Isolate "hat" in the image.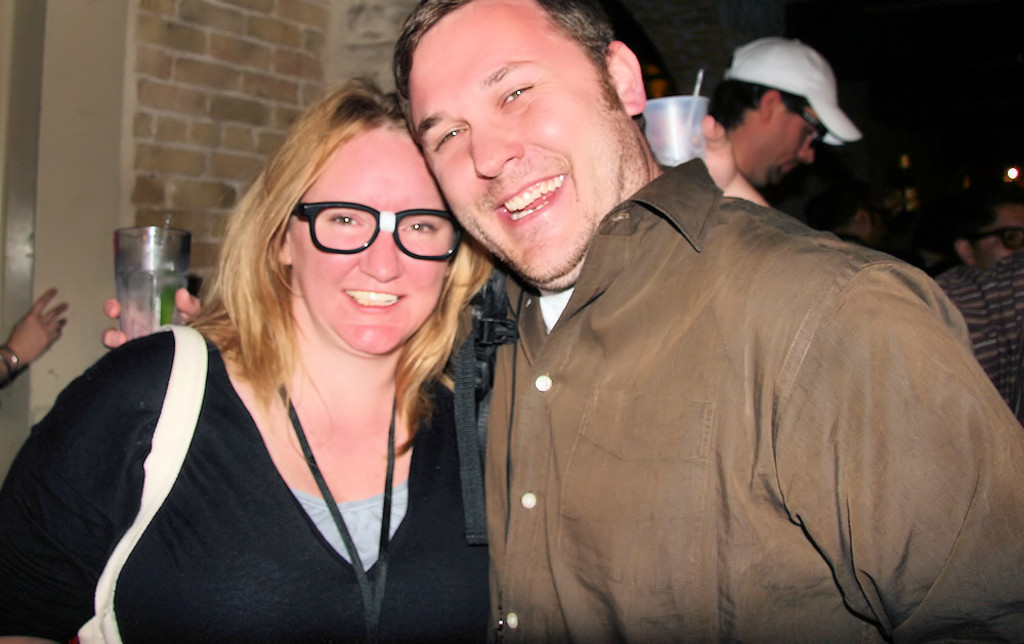
Isolated region: detection(727, 37, 860, 149).
